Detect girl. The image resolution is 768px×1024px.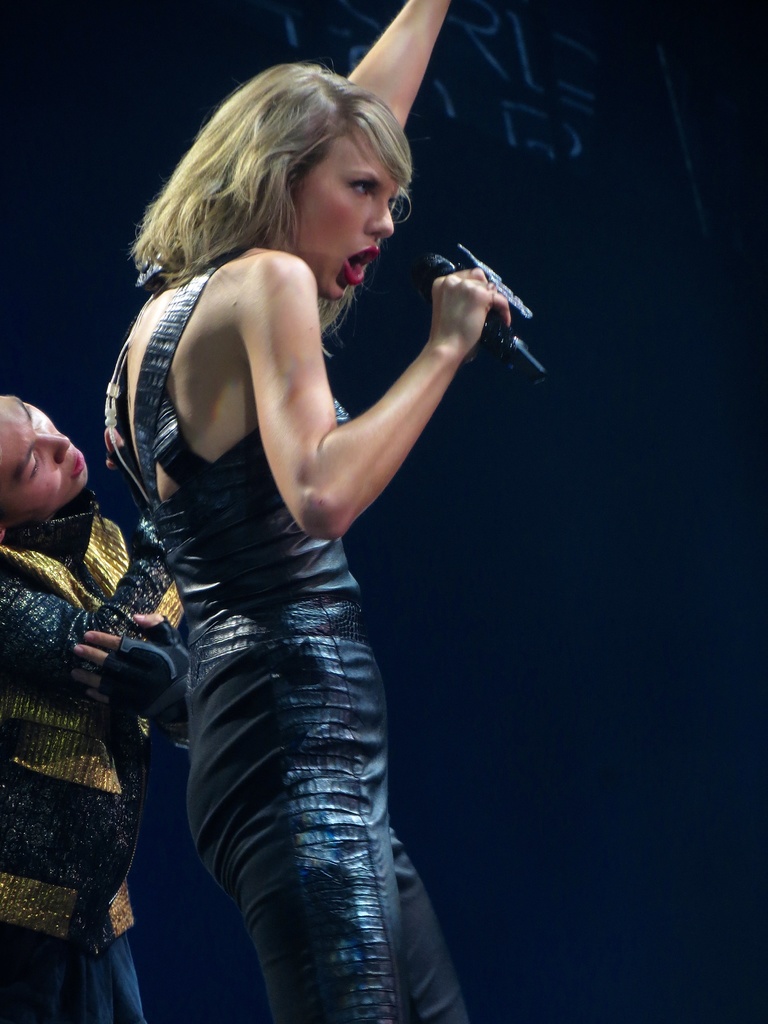
[left=102, top=0, right=515, bottom=1023].
